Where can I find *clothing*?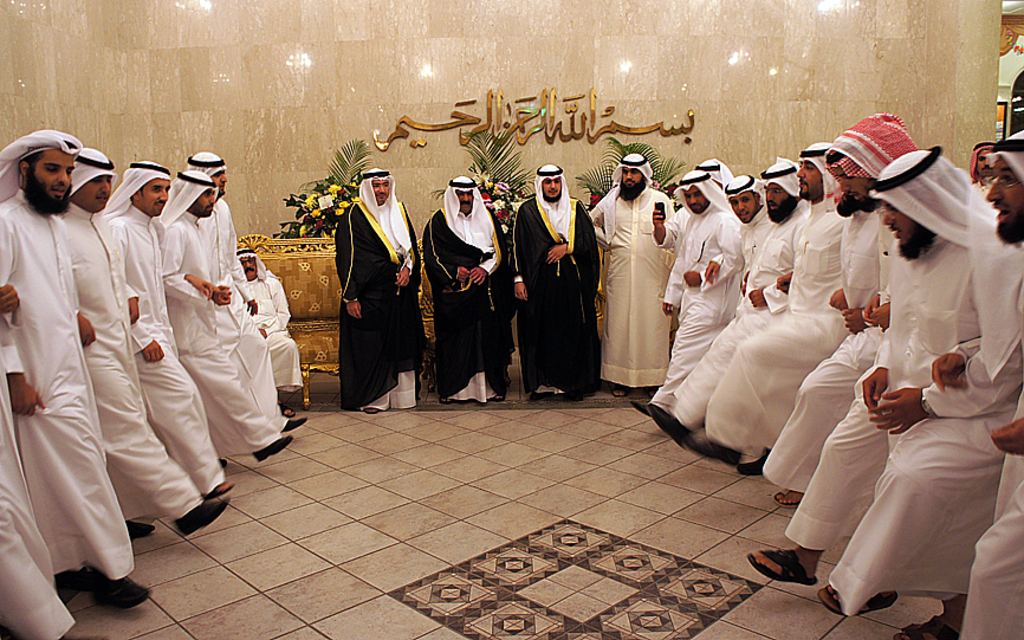
You can find it at bbox=(654, 193, 747, 414).
